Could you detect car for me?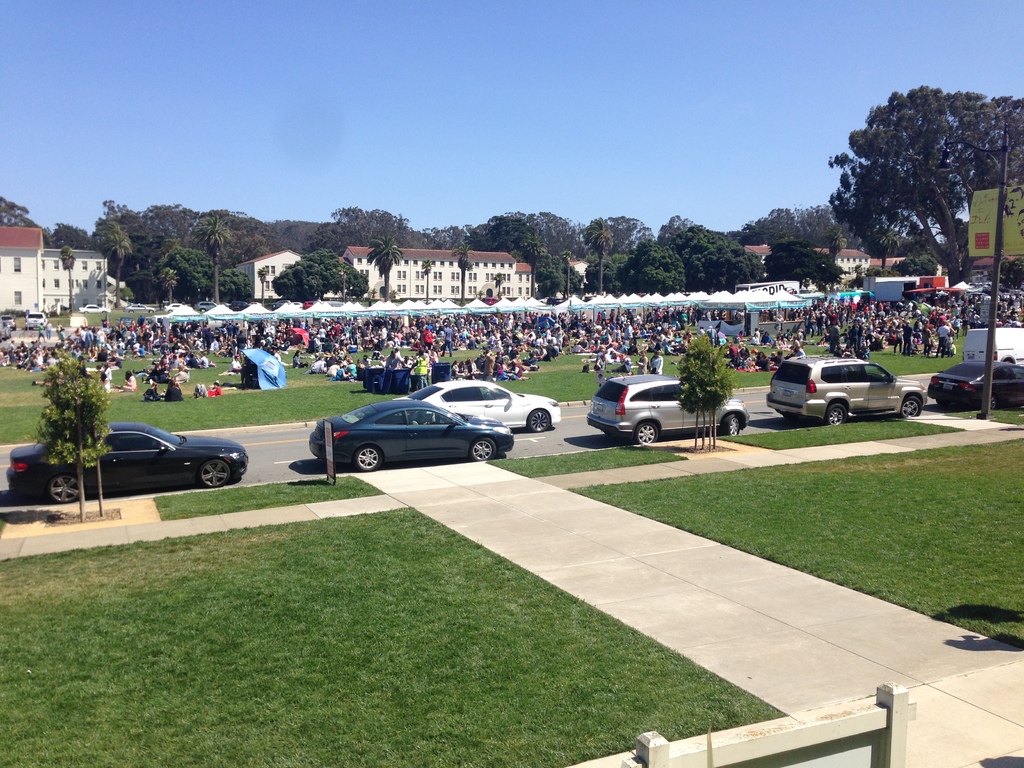
Detection result: bbox=(769, 358, 925, 422).
